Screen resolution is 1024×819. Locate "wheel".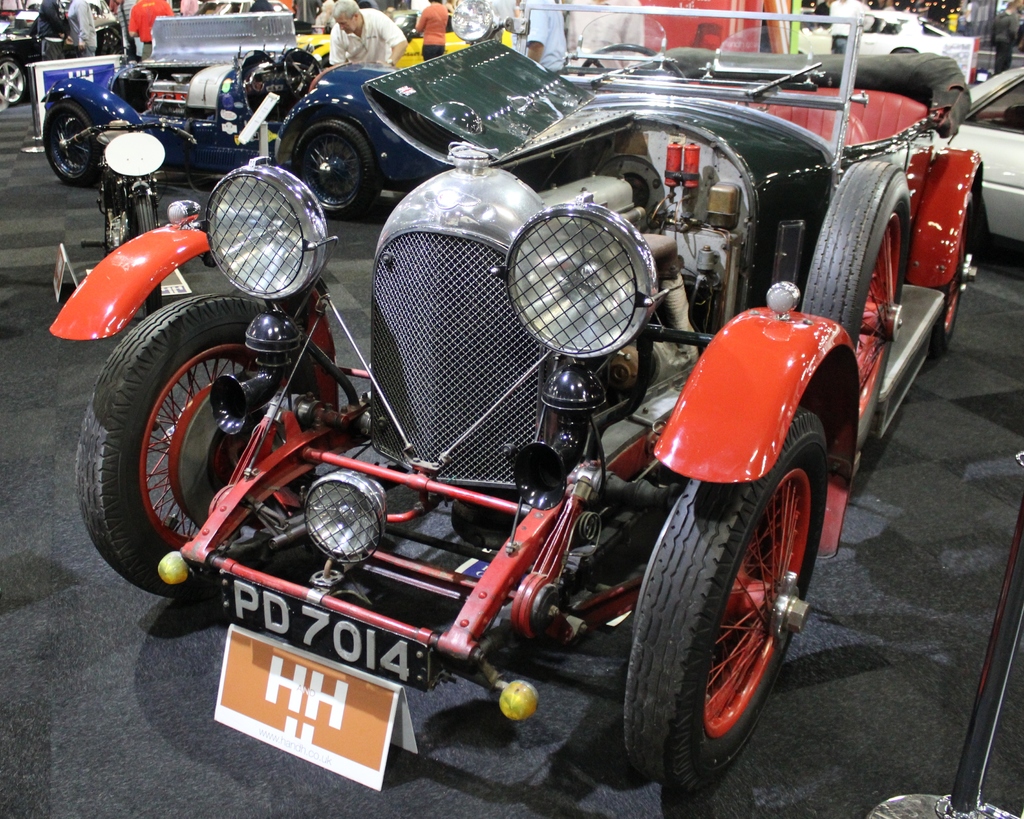
bbox(632, 434, 814, 788).
